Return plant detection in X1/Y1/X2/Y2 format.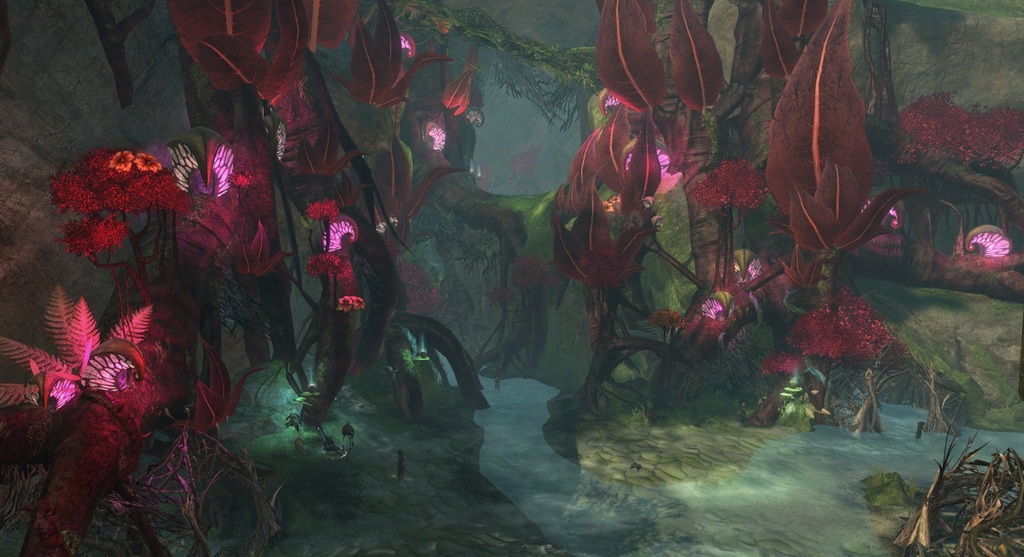
0/118/311/556.
